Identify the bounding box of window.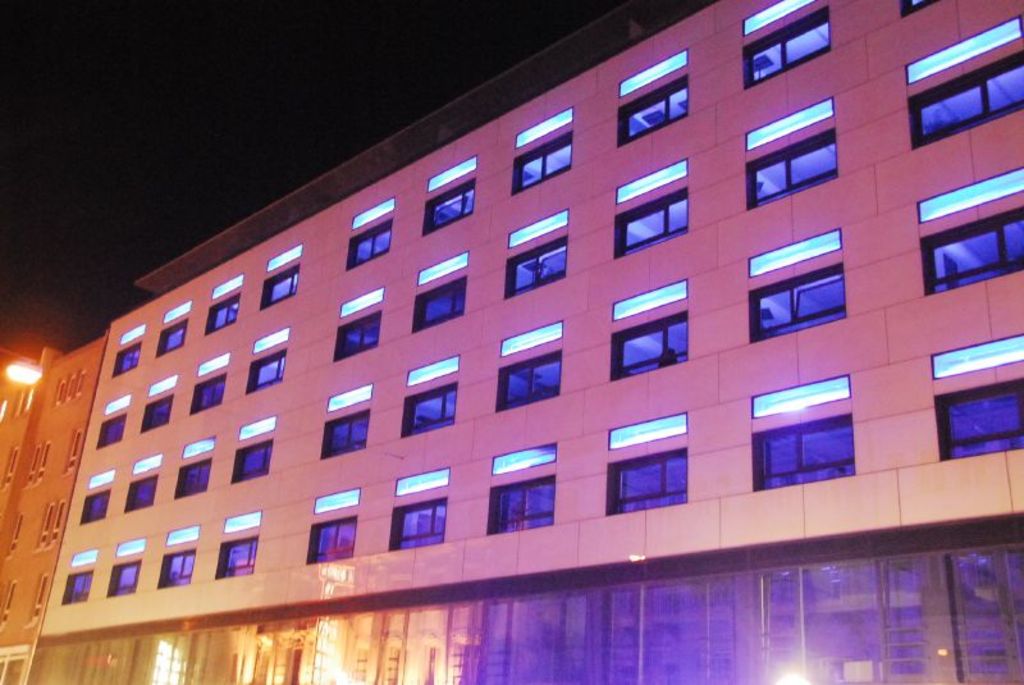
161/303/189/319.
